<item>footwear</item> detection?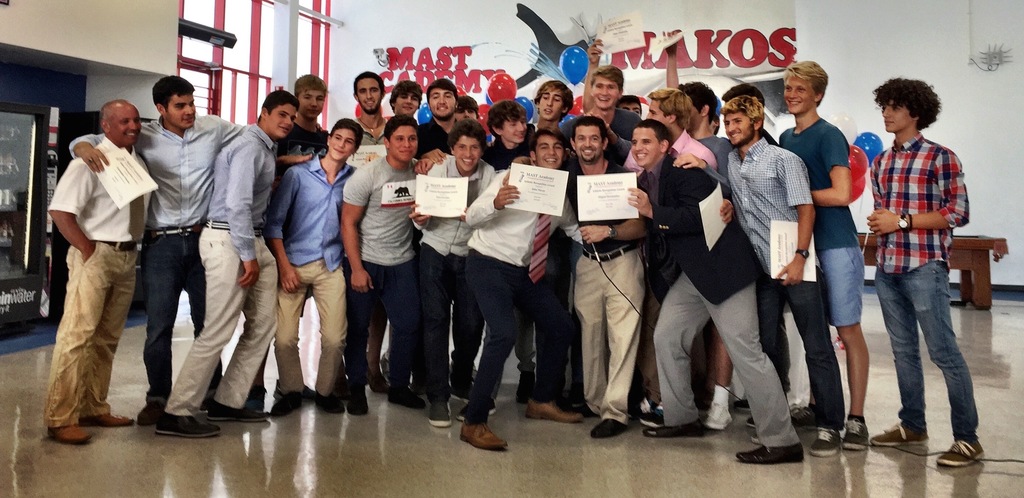
797 401 824 427
